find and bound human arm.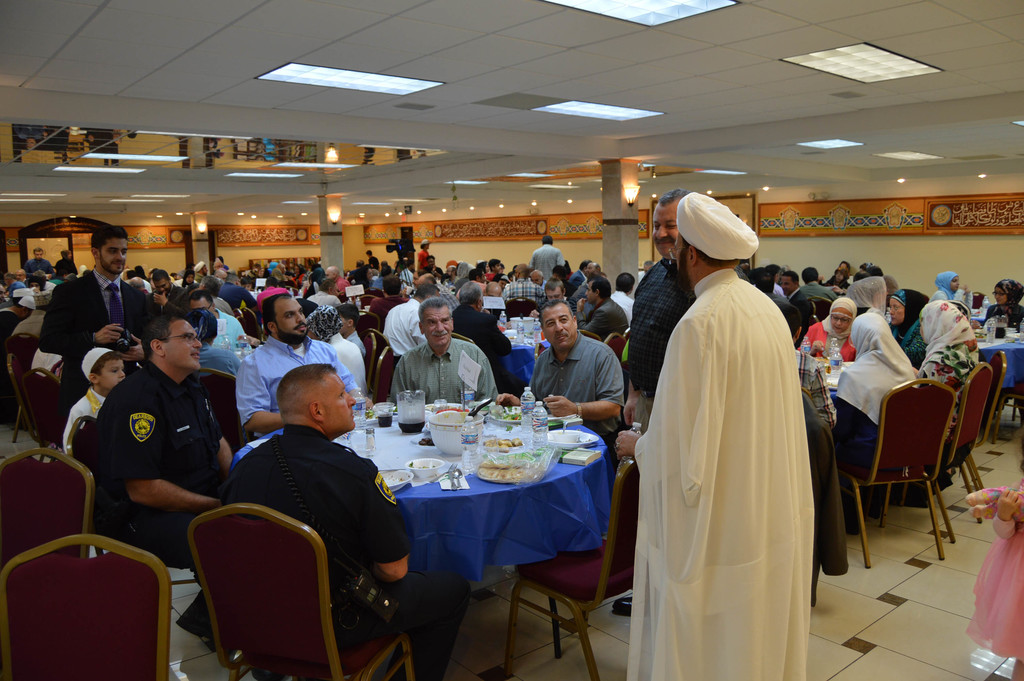
Bound: {"x1": 487, "y1": 385, "x2": 542, "y2": 414}.
